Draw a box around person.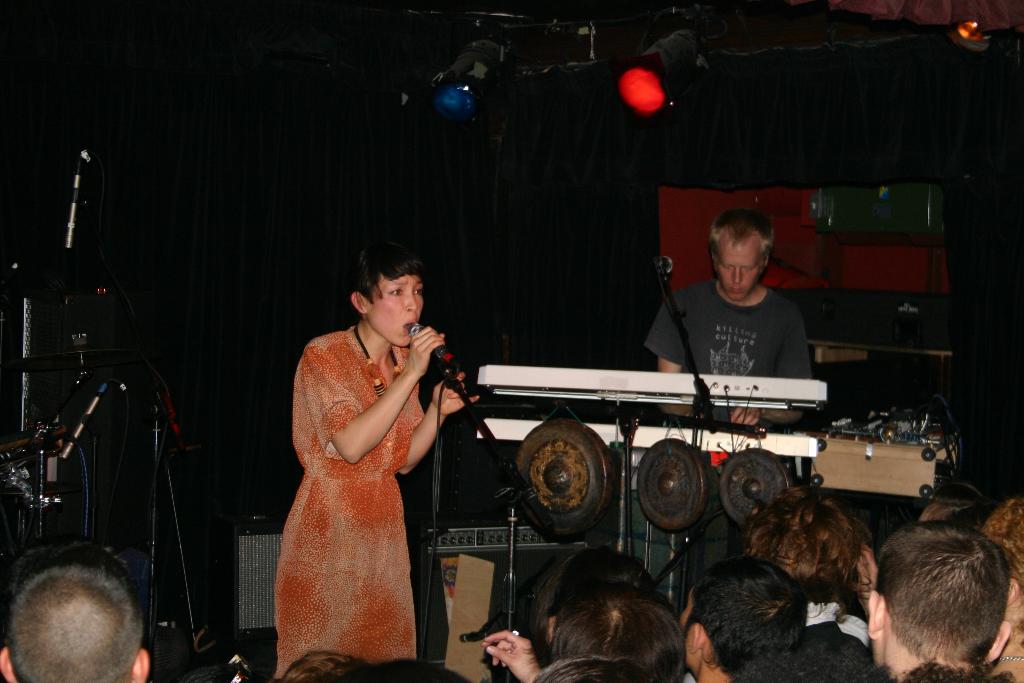
[0, 549, 154, 675].
